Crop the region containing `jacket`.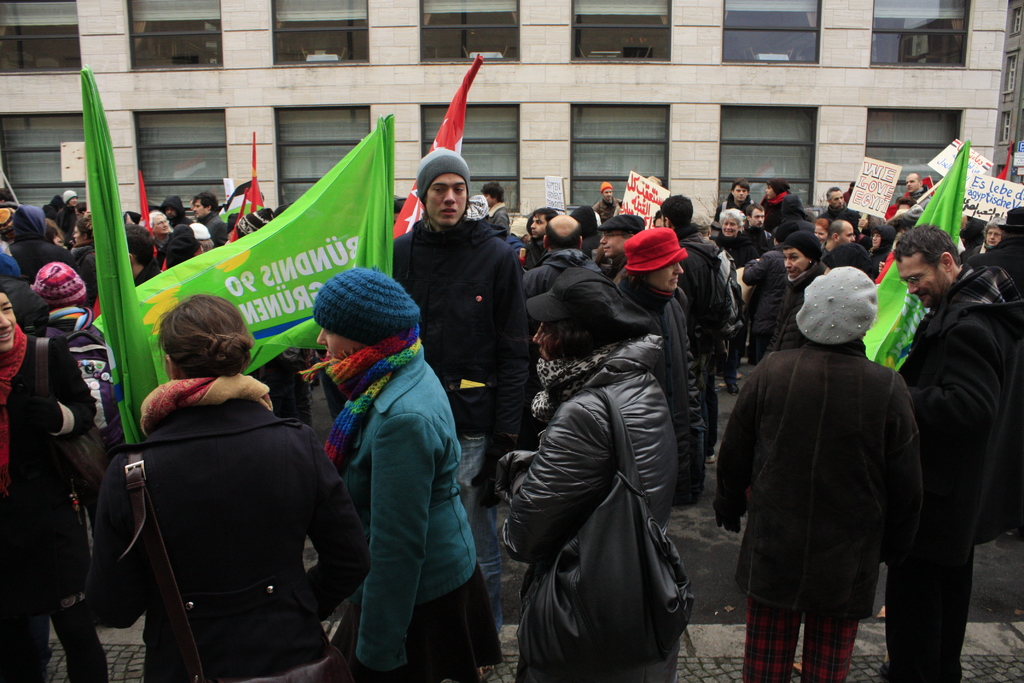
Crop region: box(774, 263, 833, 357).
